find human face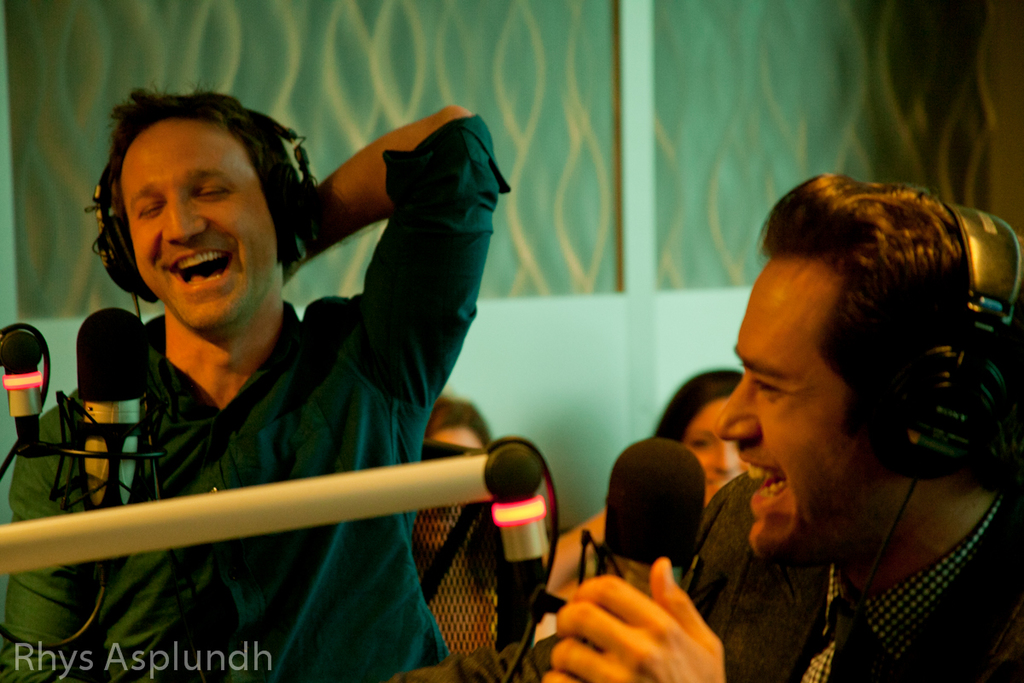
[122,119,276,326]
